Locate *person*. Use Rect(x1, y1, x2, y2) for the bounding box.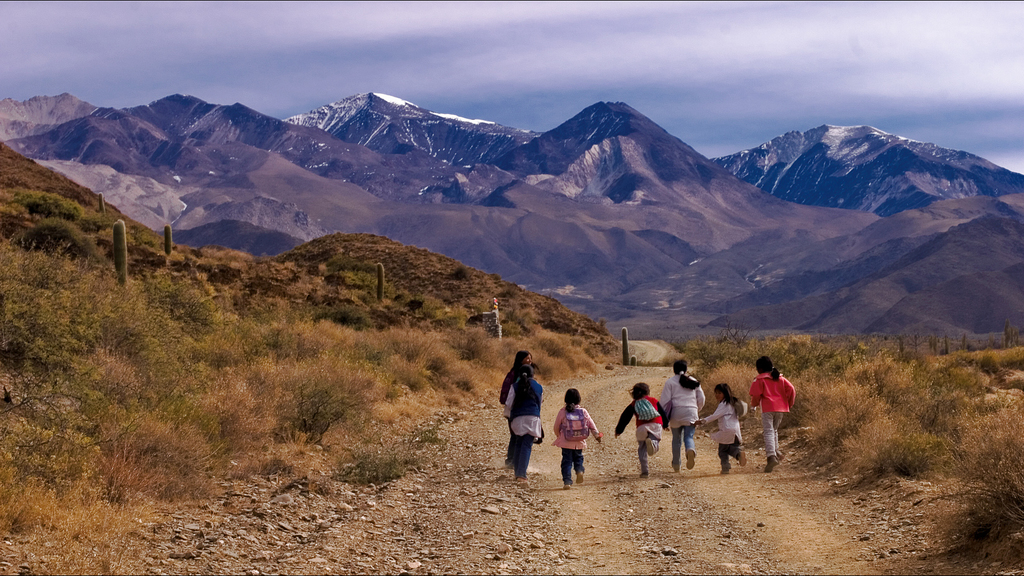
Rect(616, 383, 673, 477).
